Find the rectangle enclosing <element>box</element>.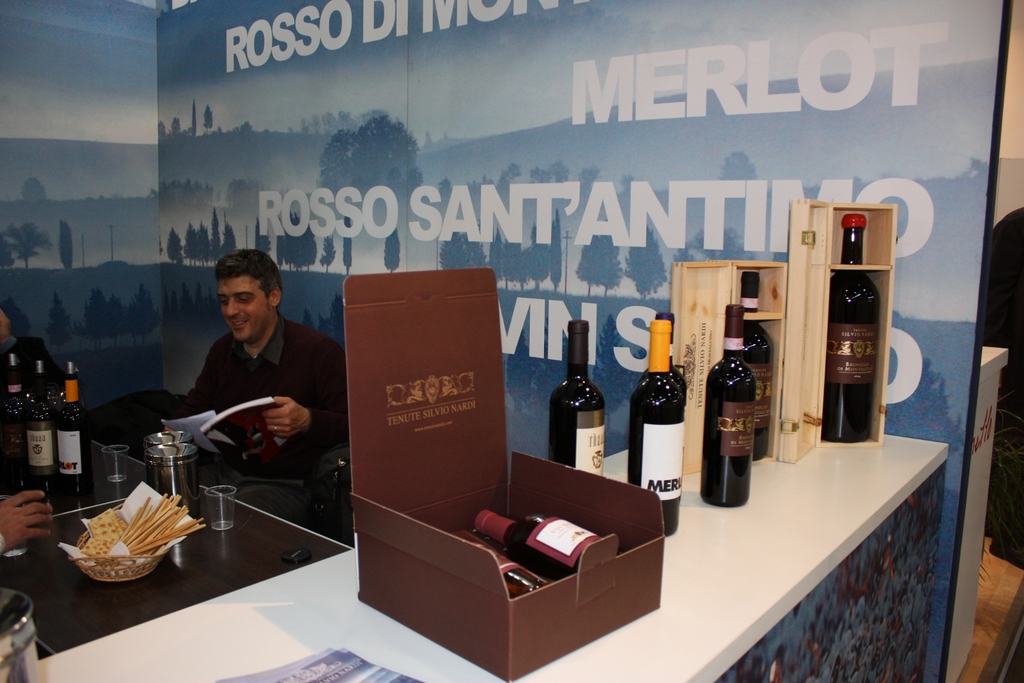
box=[788, 194, 892, 463].
